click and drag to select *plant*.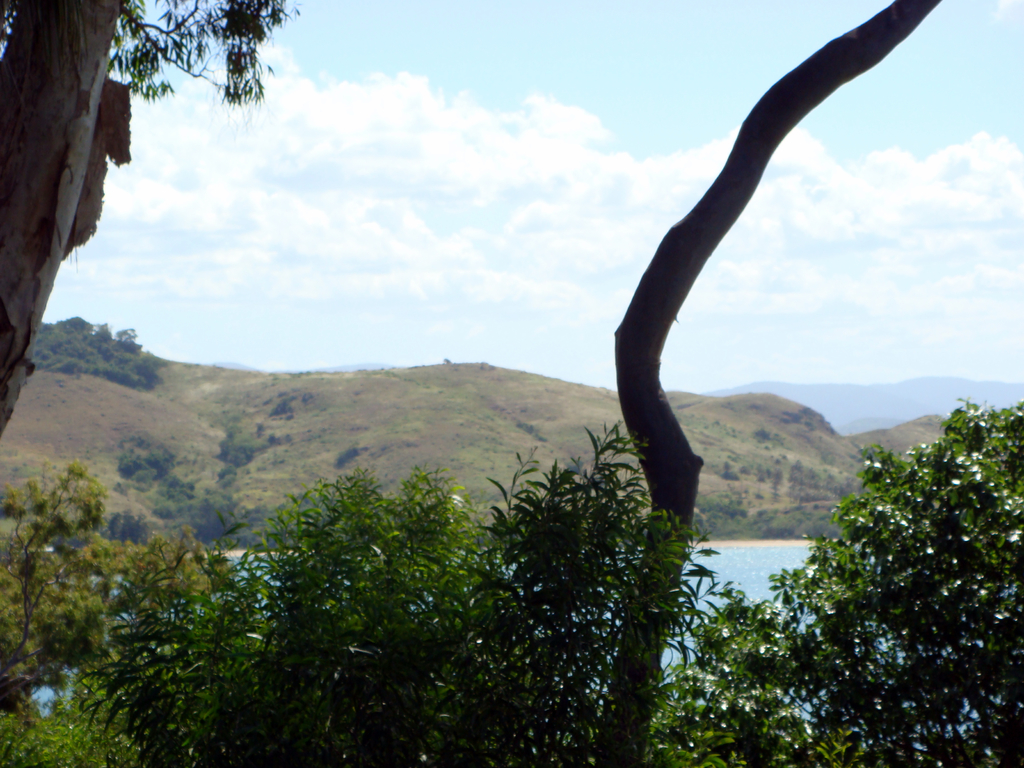
Selection: pyautogui.locateOnScreen(140, 460, 412, 767).
